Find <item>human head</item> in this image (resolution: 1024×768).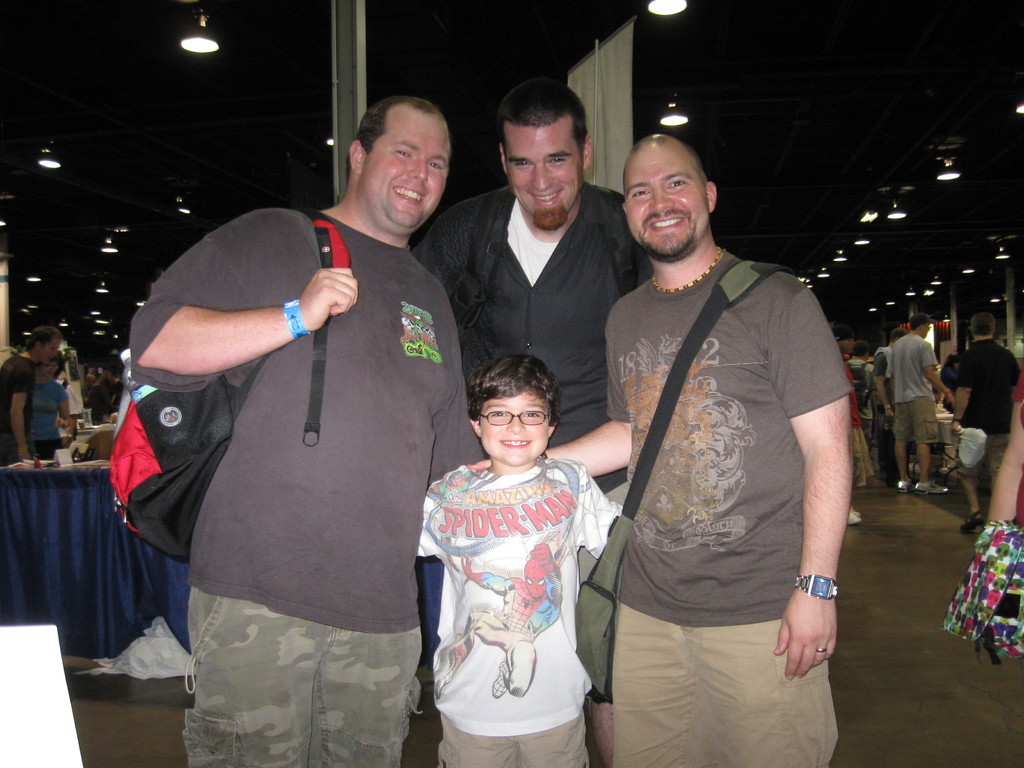
[x1=84, y1=372, x2=96, y2=385].
